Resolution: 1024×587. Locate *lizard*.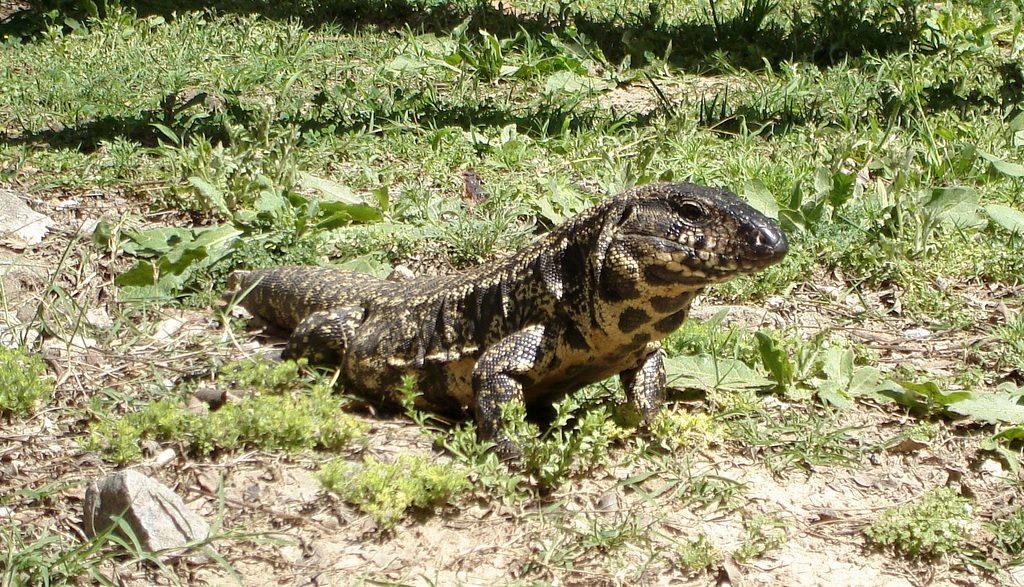
box=[233, 186, 784, 462].
